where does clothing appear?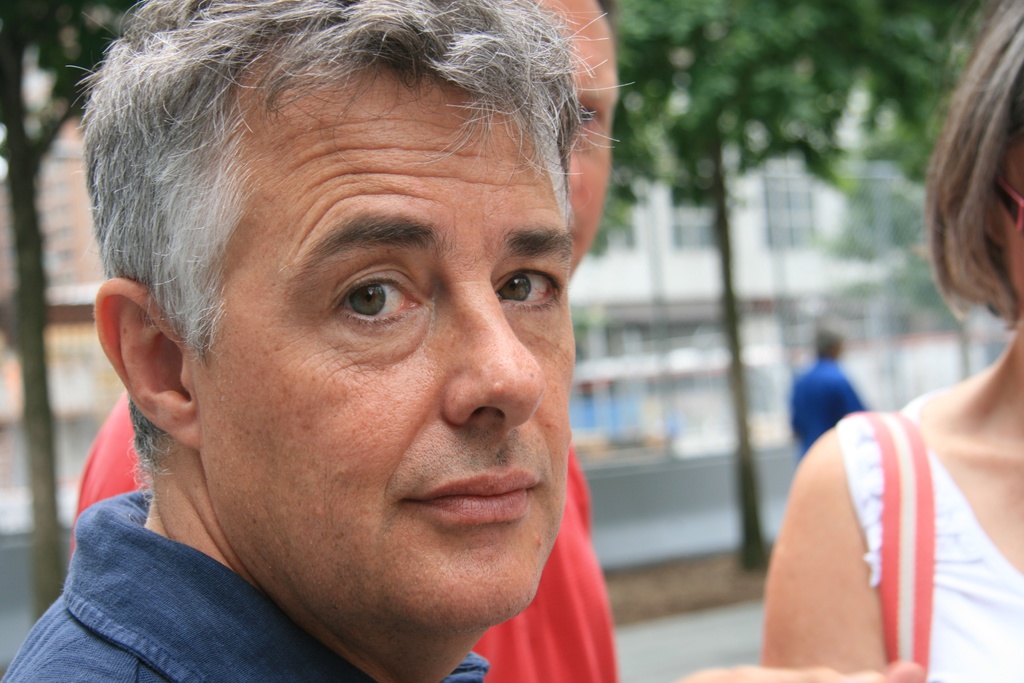
Appears at 833:402:1023:682.
